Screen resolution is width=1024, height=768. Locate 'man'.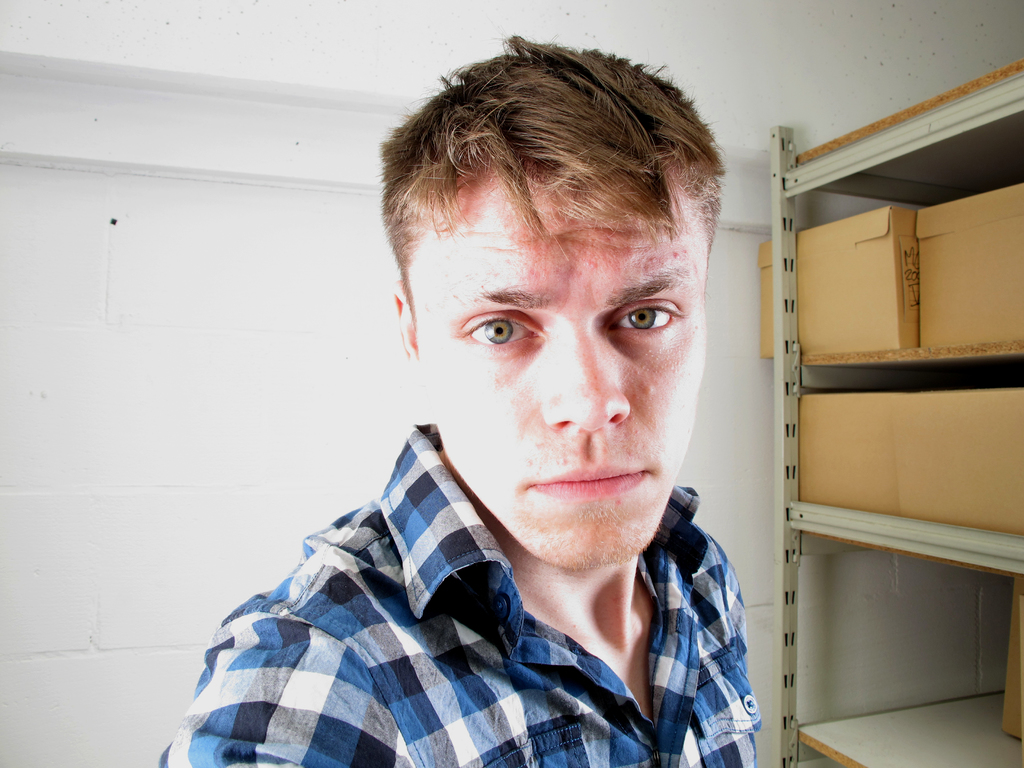
[148, 35, 780, 767].
